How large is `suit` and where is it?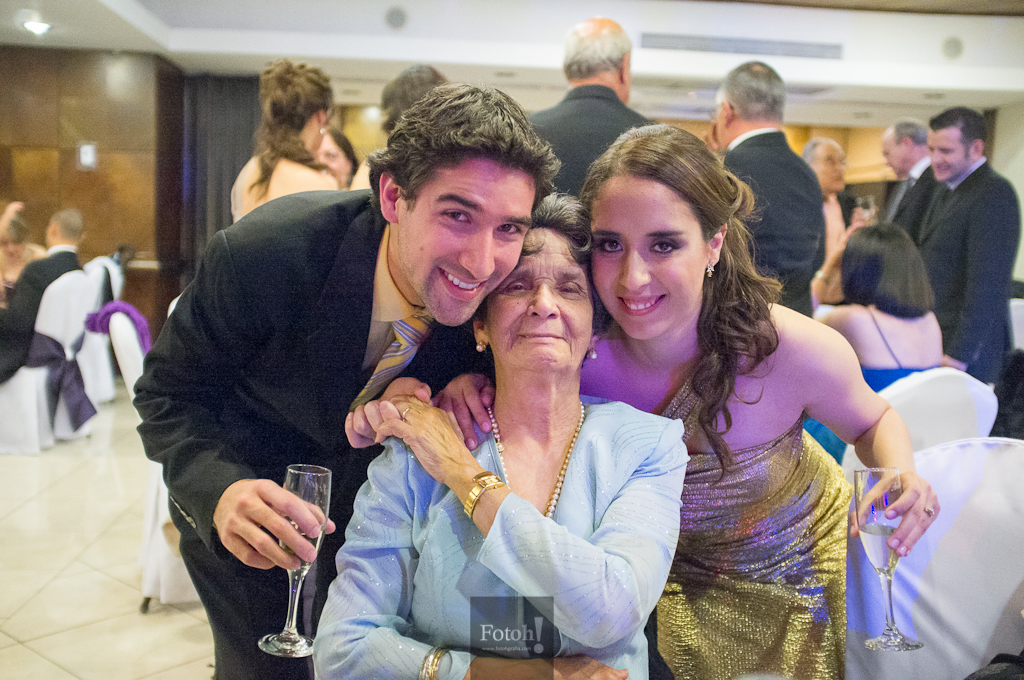
Bounding box: 881,153,934,238.
